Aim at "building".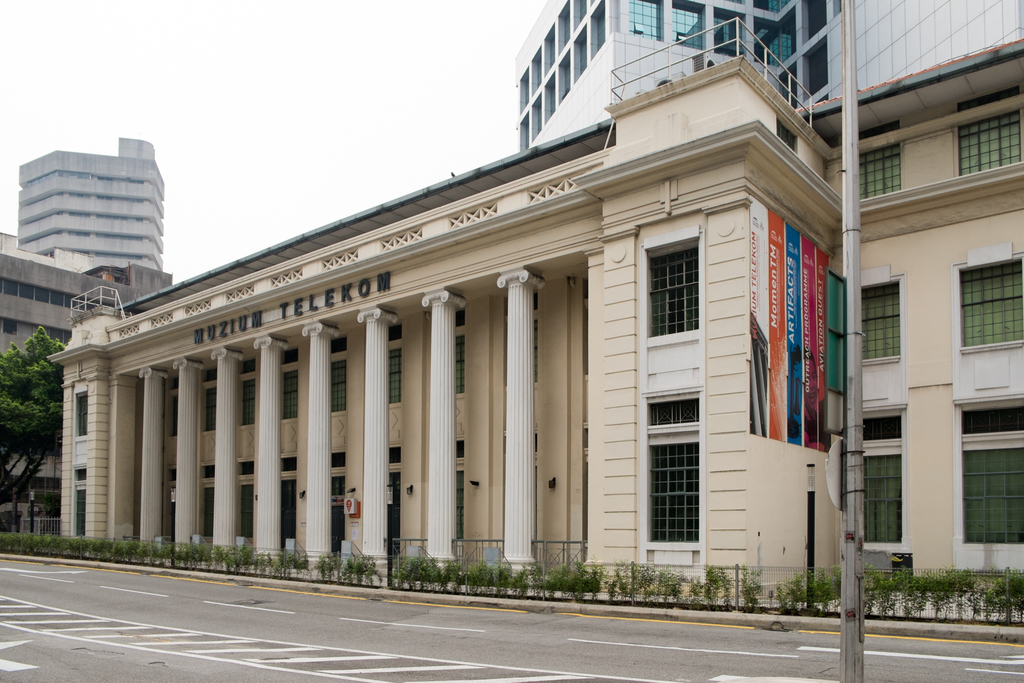
Aimed at {"left": 20, "top": 135, "right": 164, "bottom": 269}.
